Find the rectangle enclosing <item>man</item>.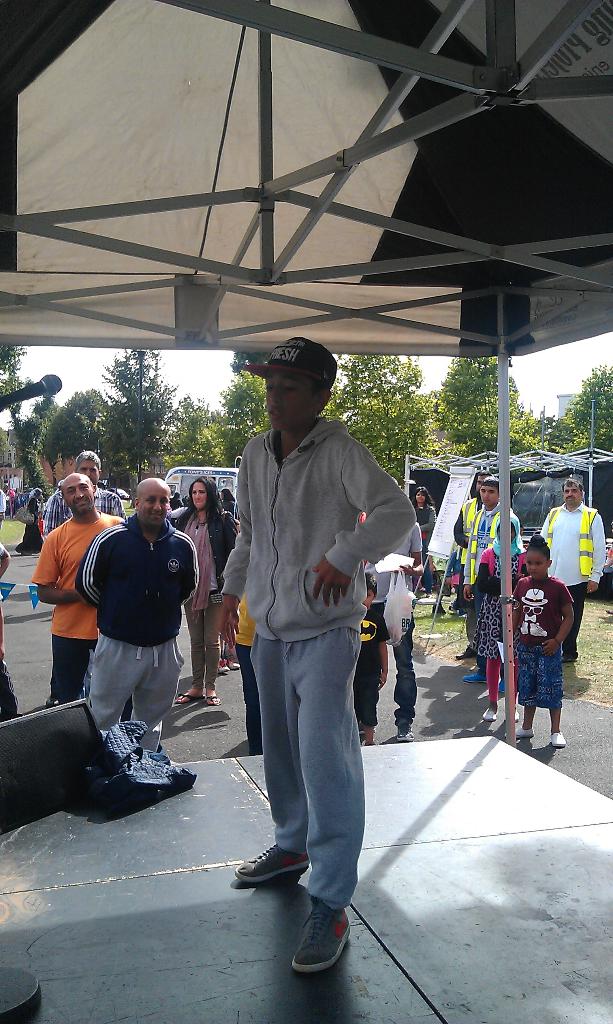
[462, 470, 527, 687].
